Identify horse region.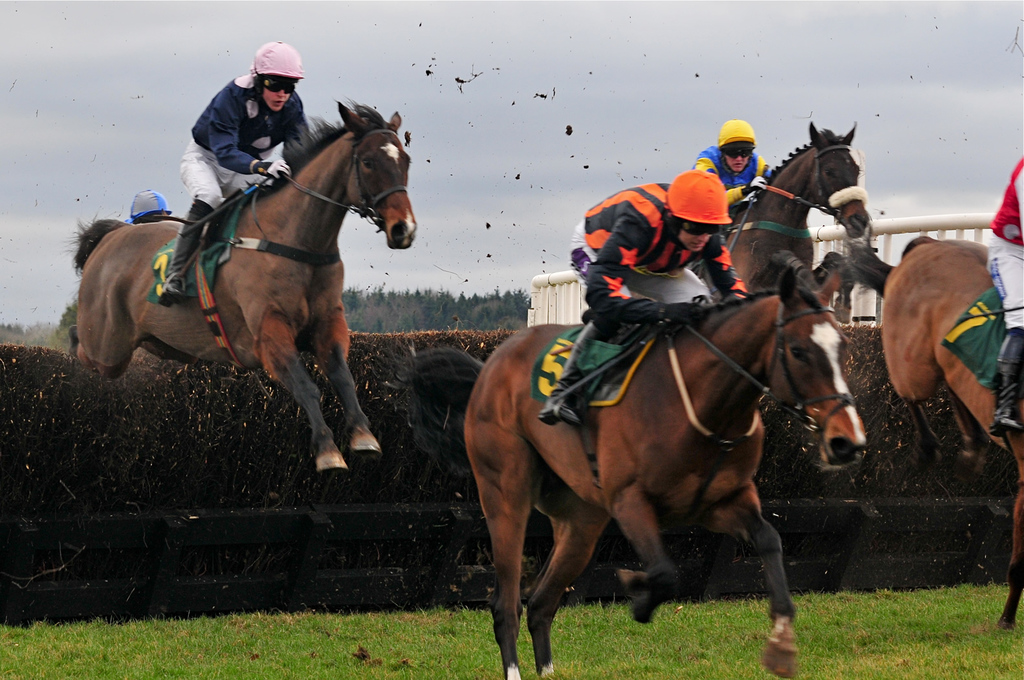
Region: select_region(838, 235, 1023, 632).
